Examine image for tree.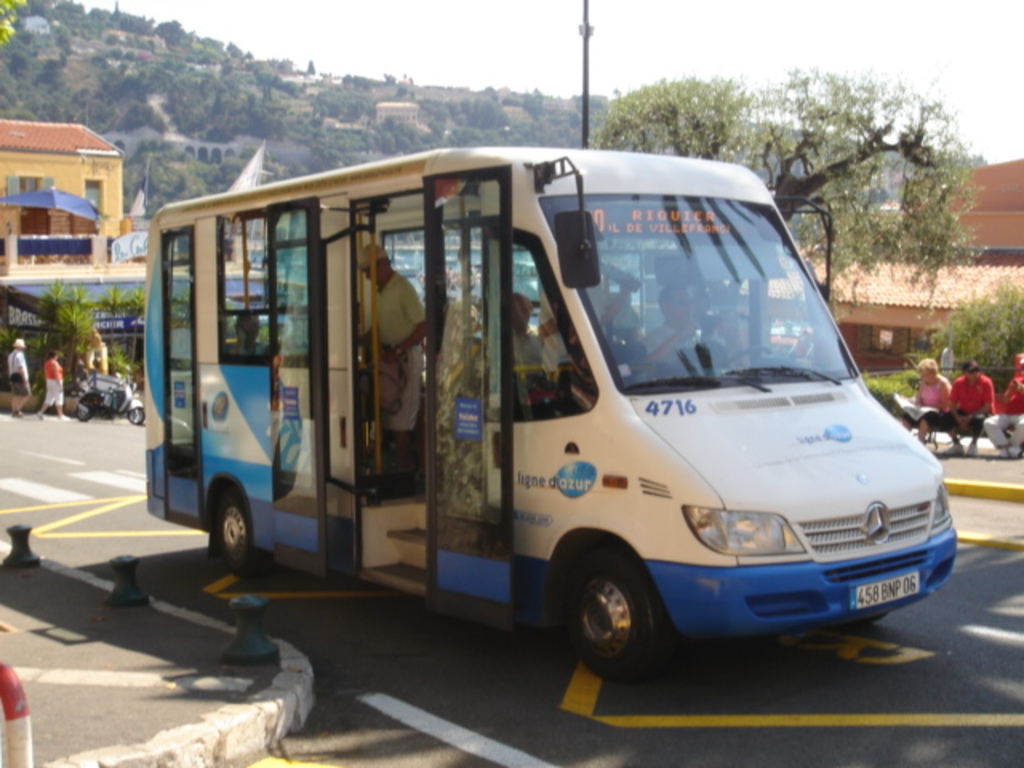
Examination result: rect(598, 61, 979, 325).
